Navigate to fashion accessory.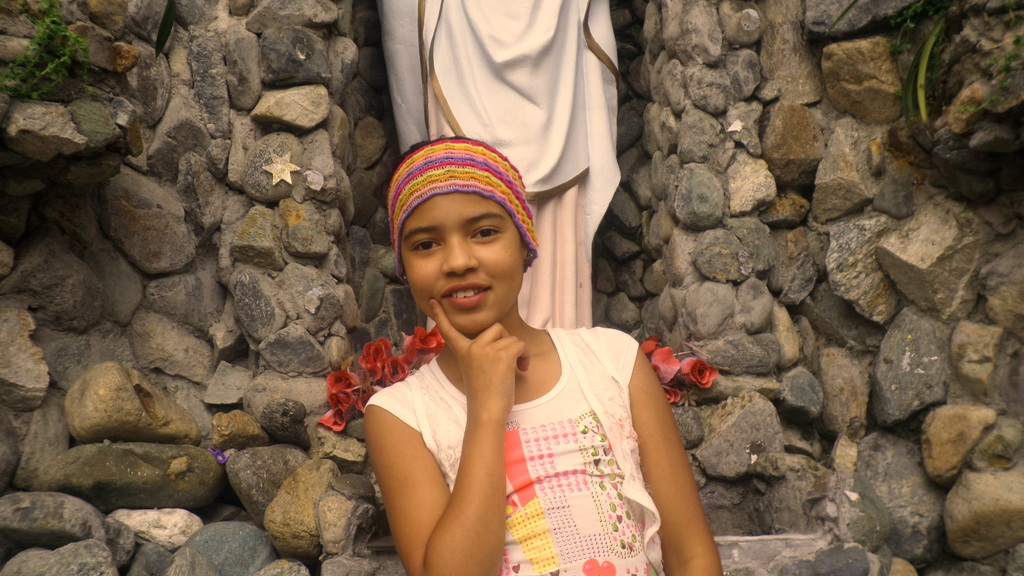
Navigation target: 389/138/539/273.
